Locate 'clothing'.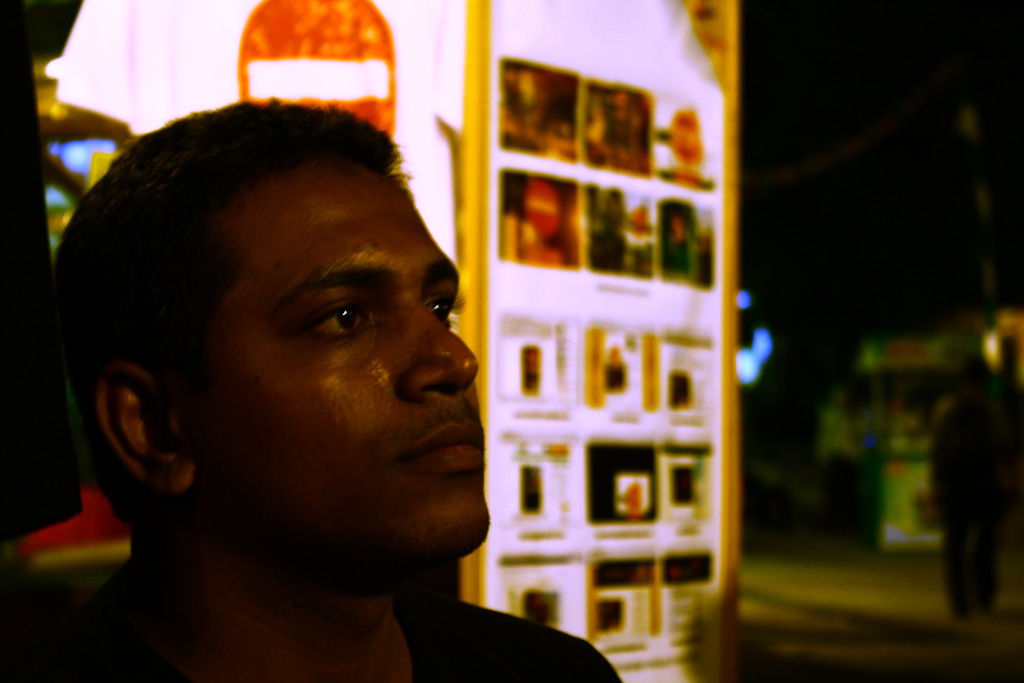
Bounding box: BBox(0, 586, 626, 682).
